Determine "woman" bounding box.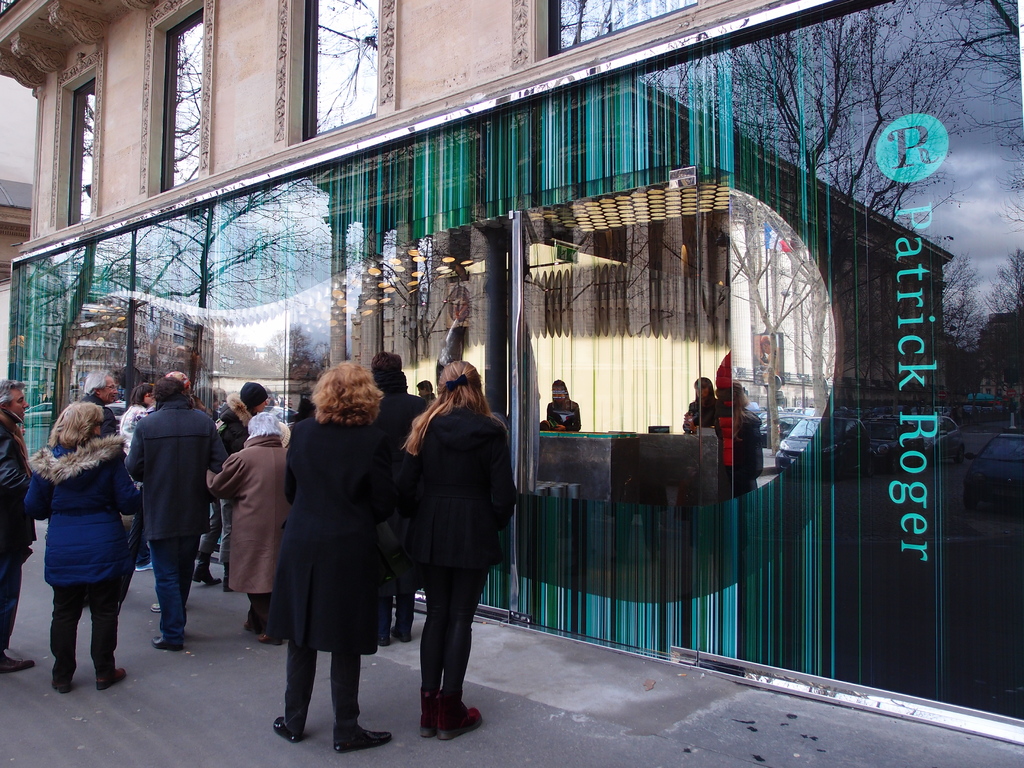
Determined: 189,380,270,578.
